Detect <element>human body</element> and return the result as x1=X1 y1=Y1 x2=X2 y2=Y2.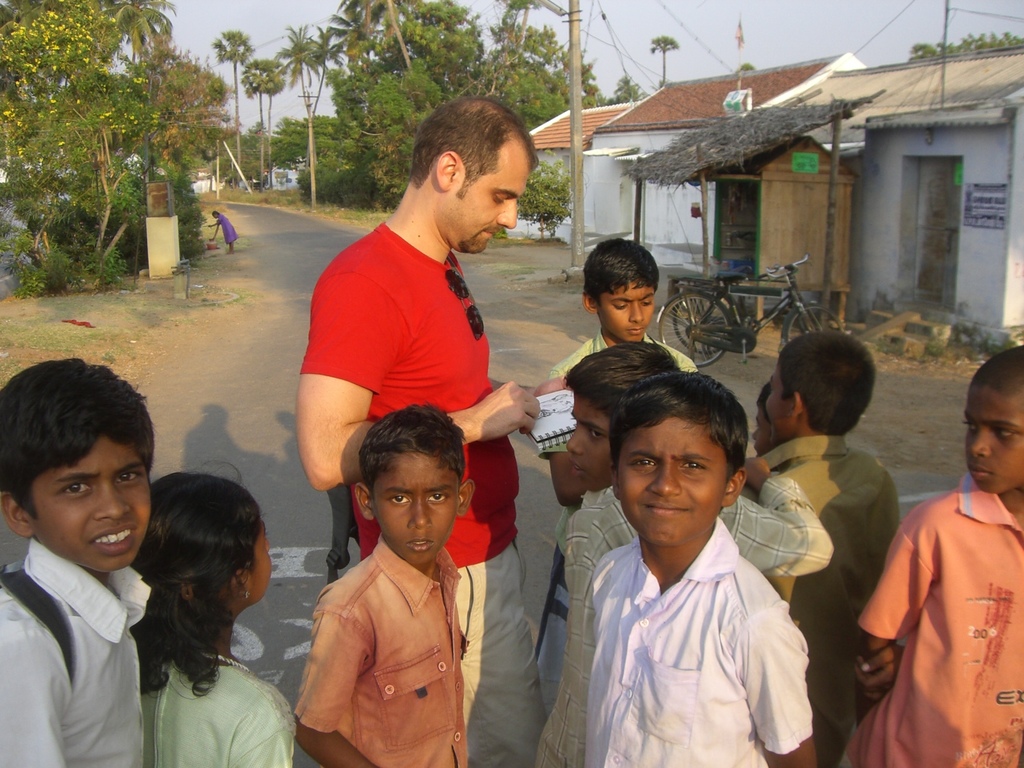
x1=295 y1=539 x2=470 y2=767.
